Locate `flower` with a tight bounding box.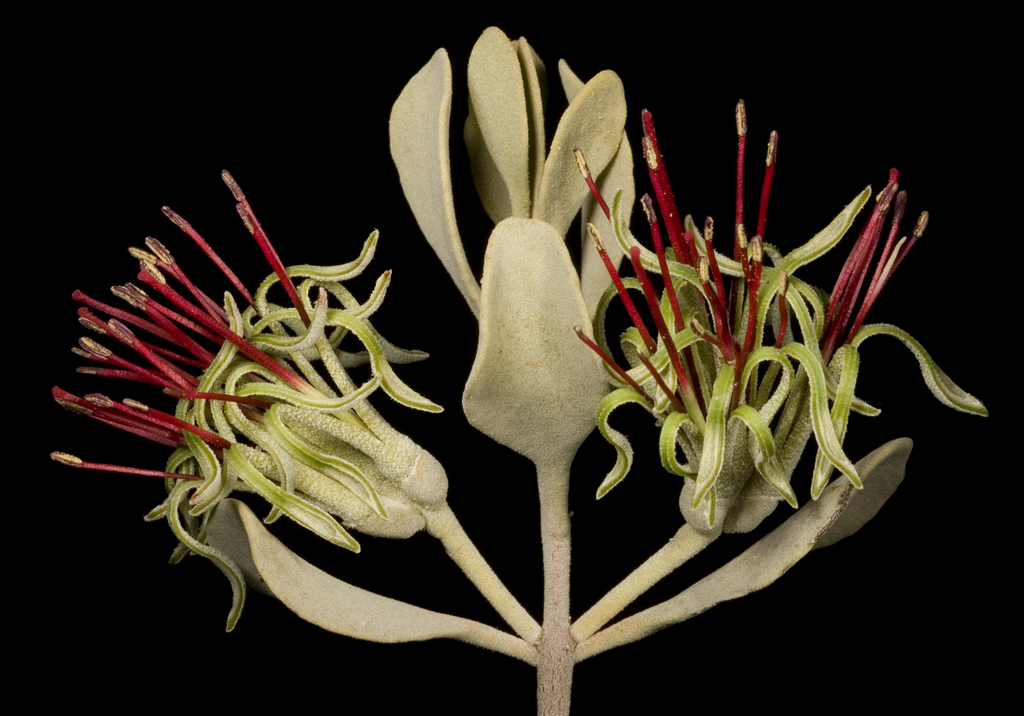
(90,51,982,651).
